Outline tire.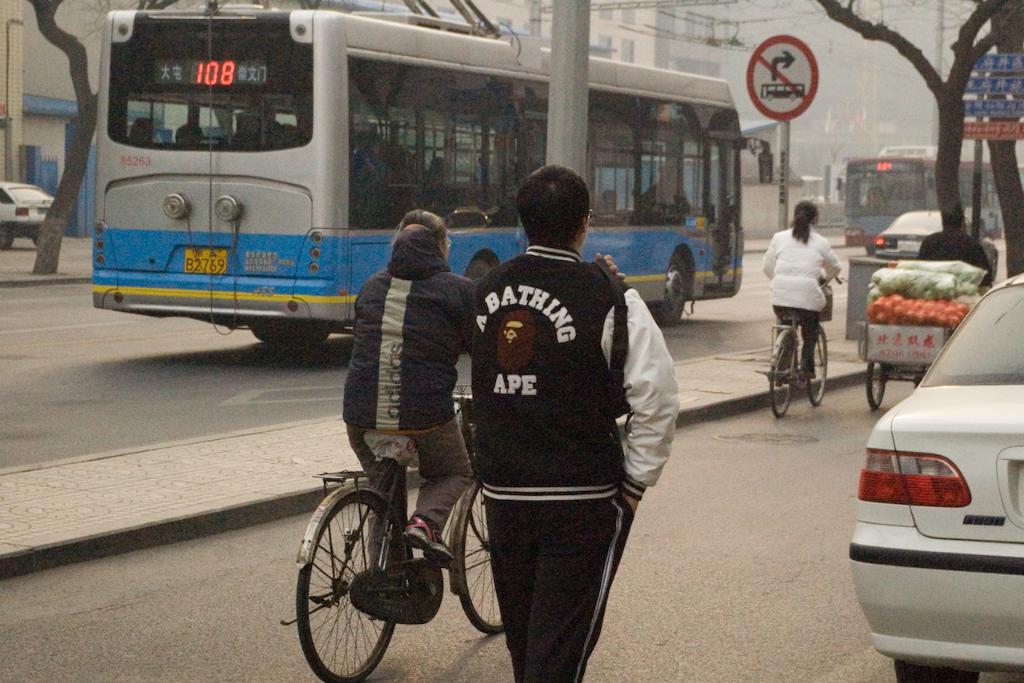
Outline: [250, 311, 331, 345].
